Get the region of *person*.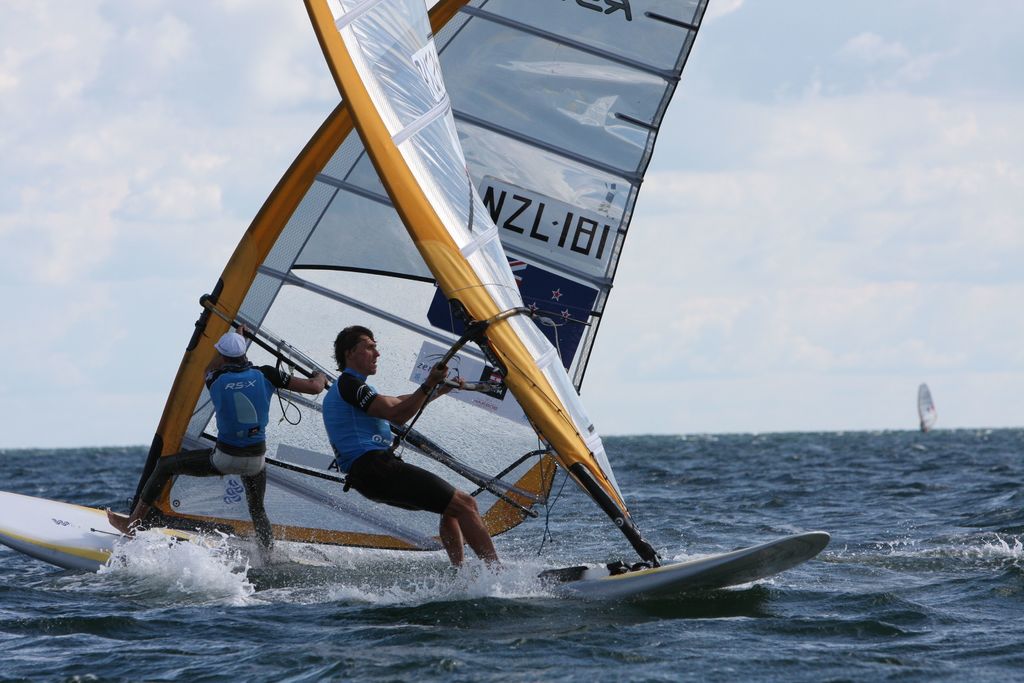
<bbox>112, 317, 322, 569</bbox>.
